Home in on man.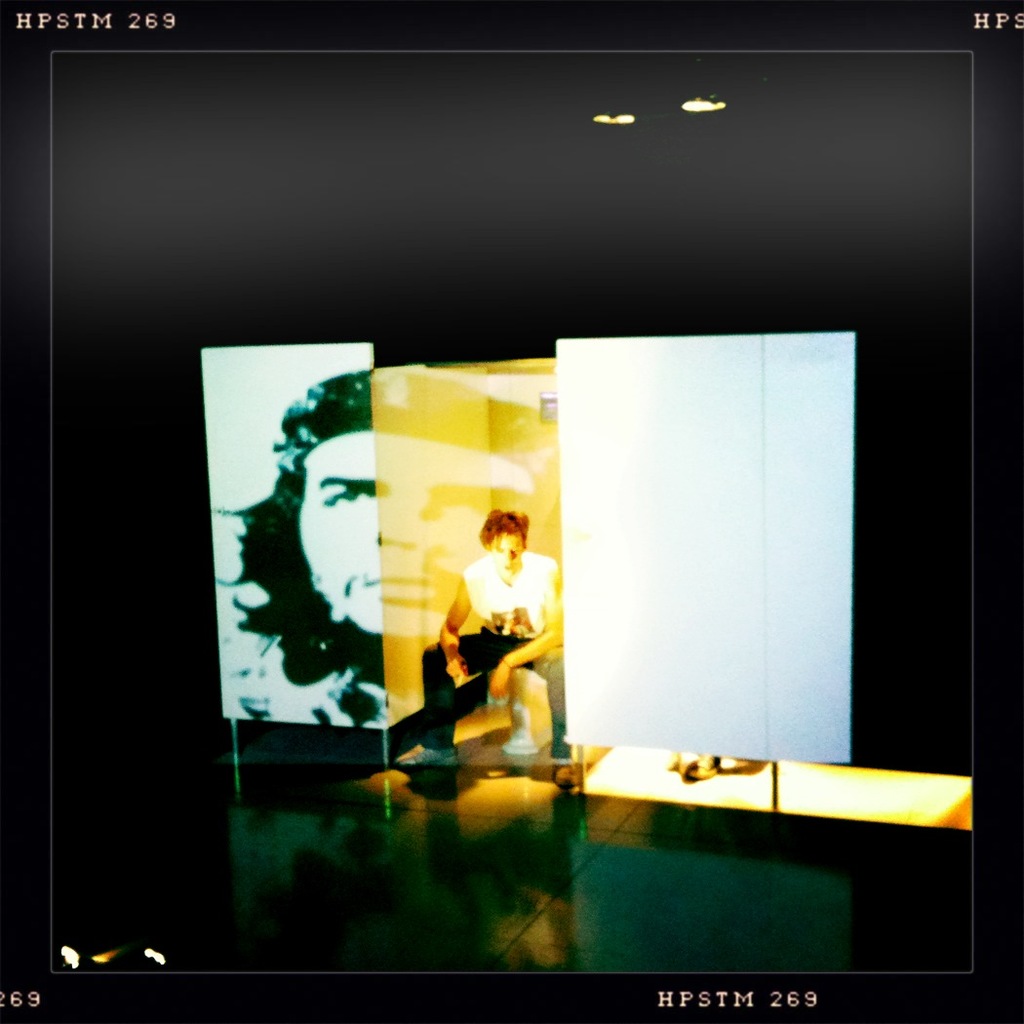
Homed in at {"x1": 224, "y1": 363, "x2": 558, "y2": 724}.
